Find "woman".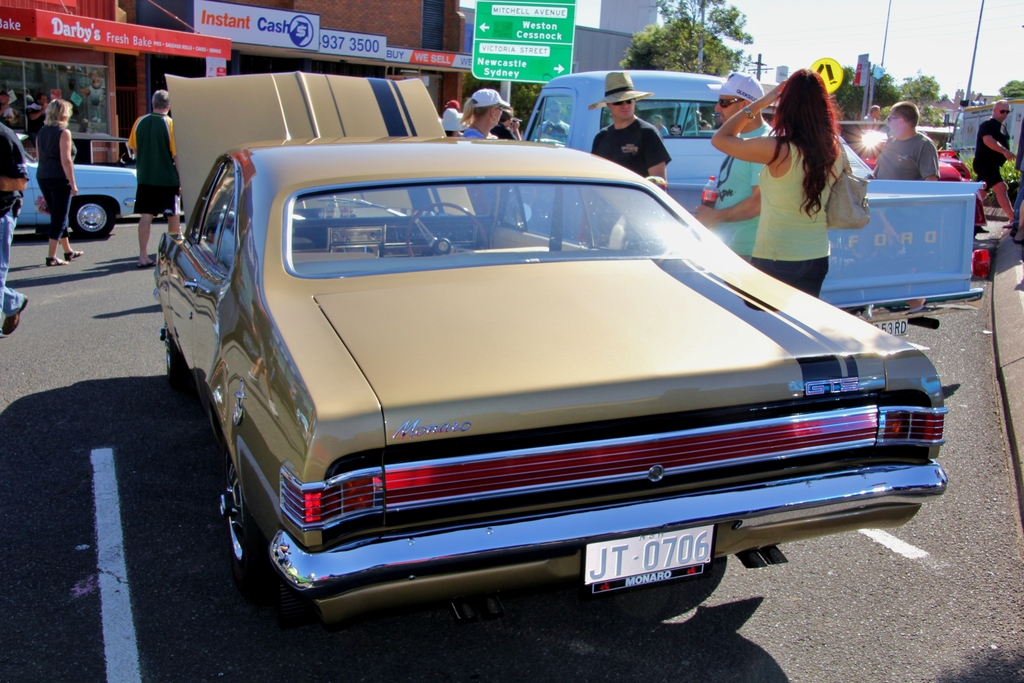
BBox(35, 99, 86, 270).
